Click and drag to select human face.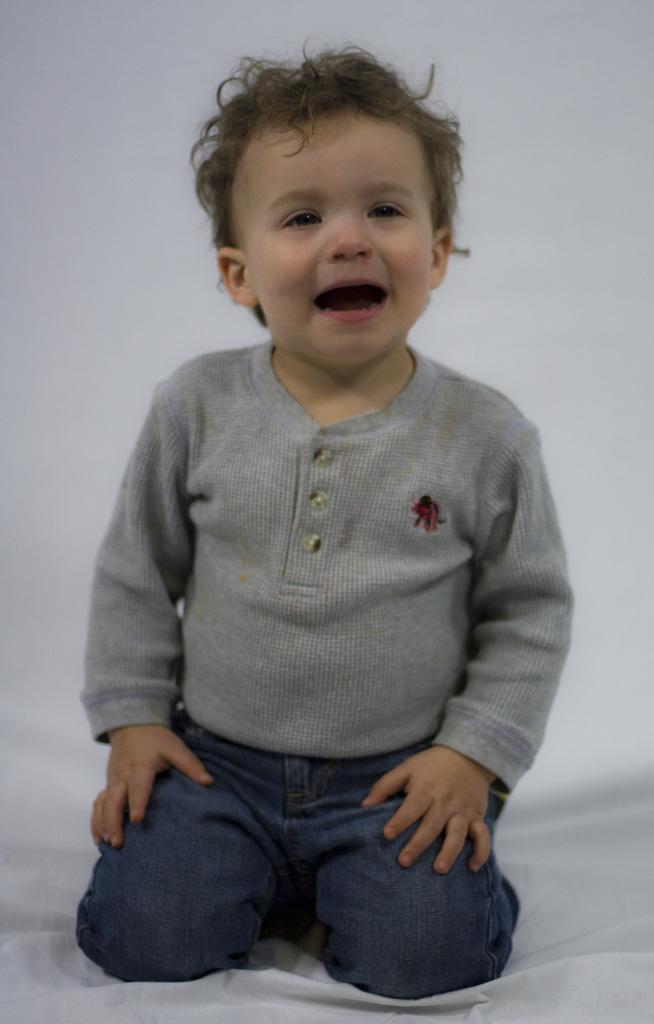
Selection: box(232, 109, 429, 371).
